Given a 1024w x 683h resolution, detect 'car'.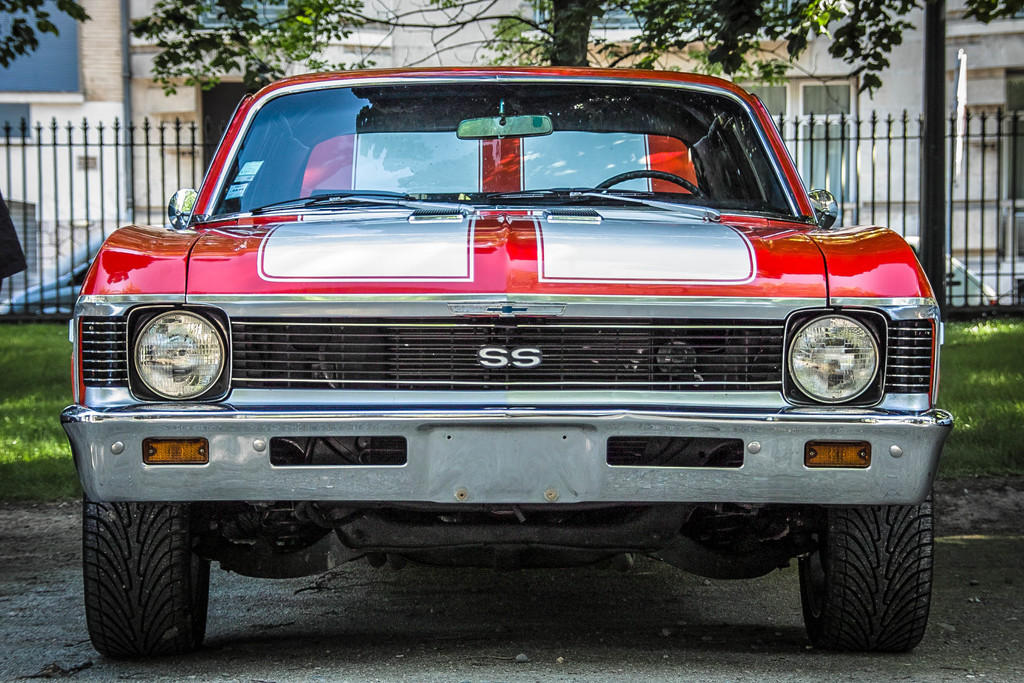
bbox=[5, 254, 98, 317].
